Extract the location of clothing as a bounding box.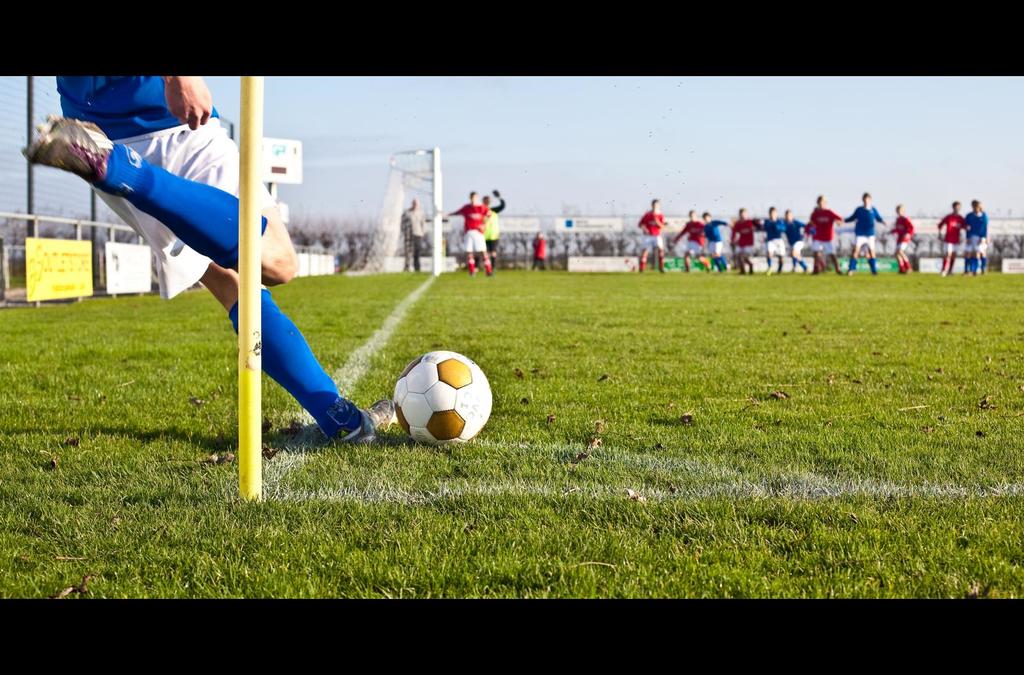
bbox(728, 216, 756, 251).
